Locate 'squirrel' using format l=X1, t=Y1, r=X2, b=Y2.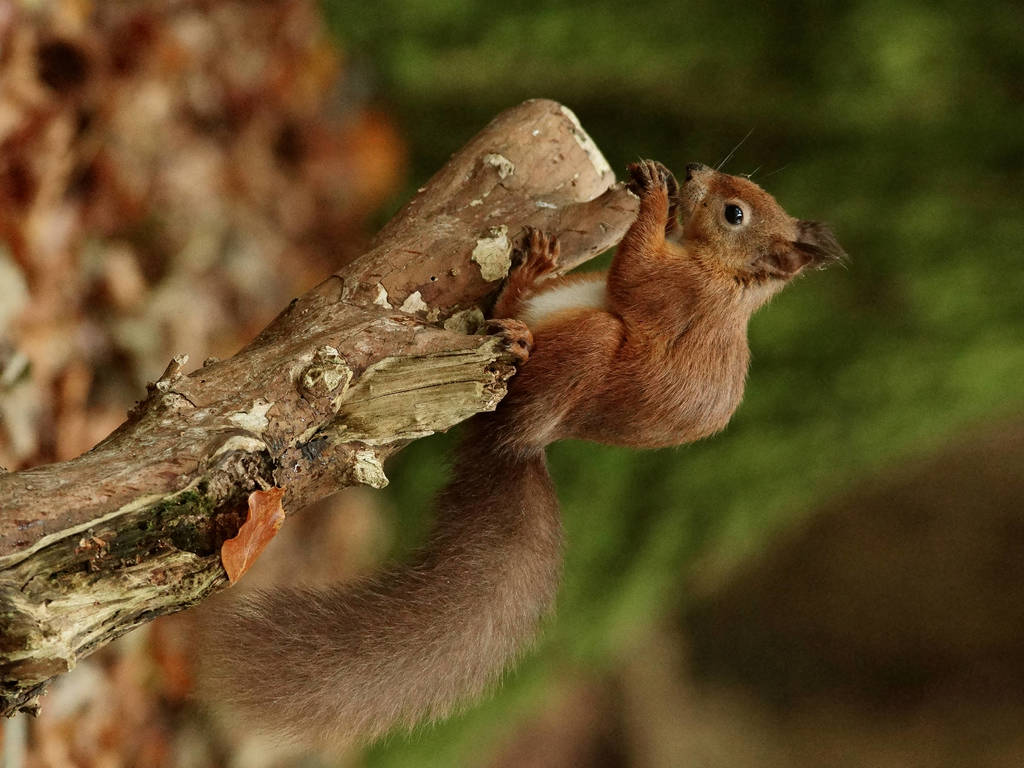
l=191, t=124, r=852, b=763.
